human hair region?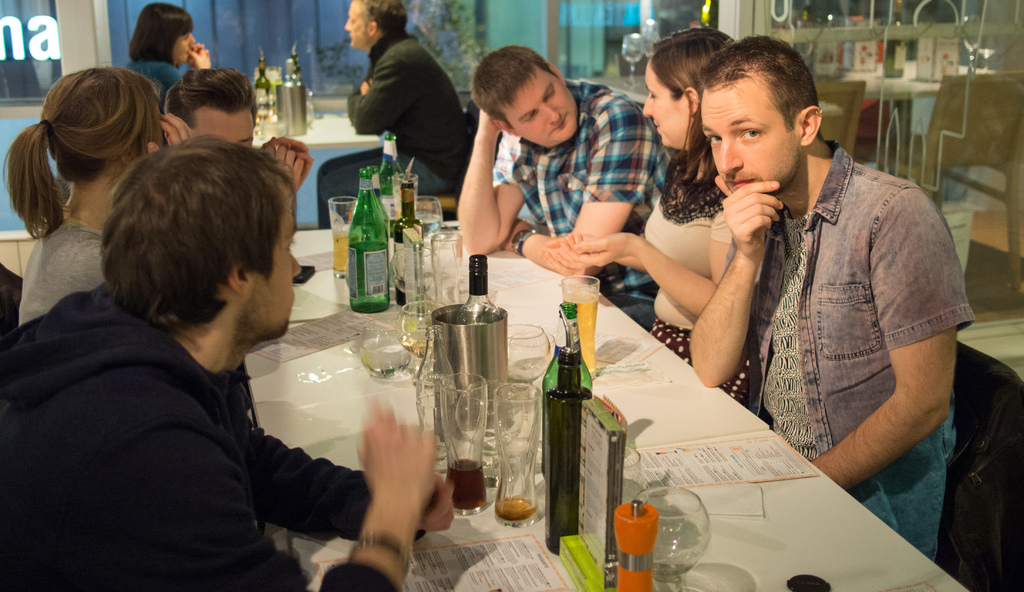
470/42/559/127
